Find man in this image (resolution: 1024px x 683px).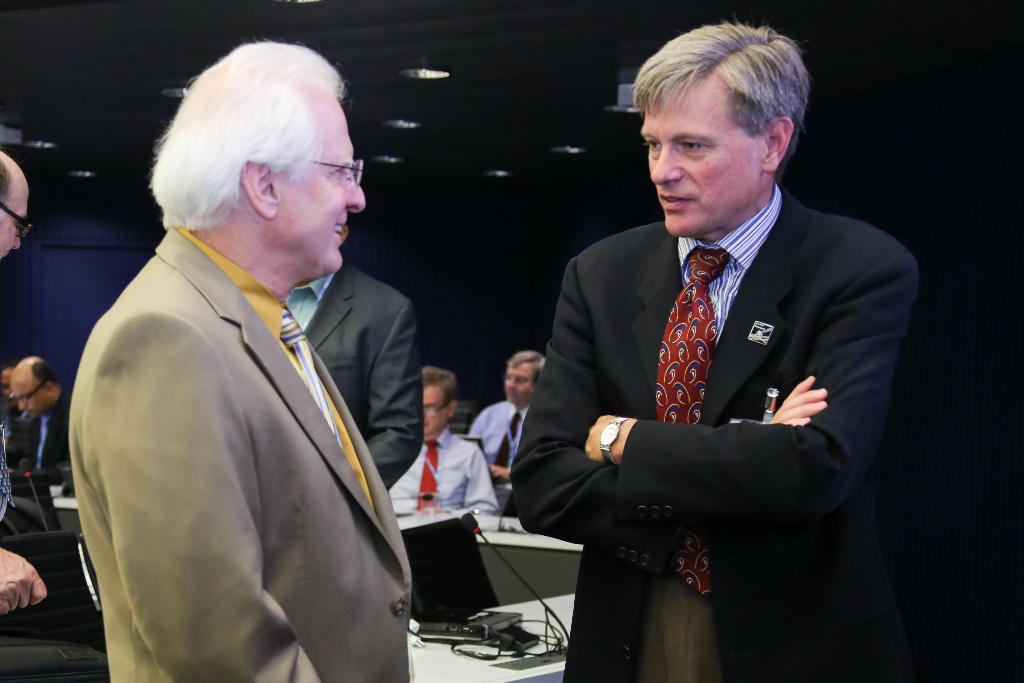
left=465, top=347, right=545, bottom=483.
